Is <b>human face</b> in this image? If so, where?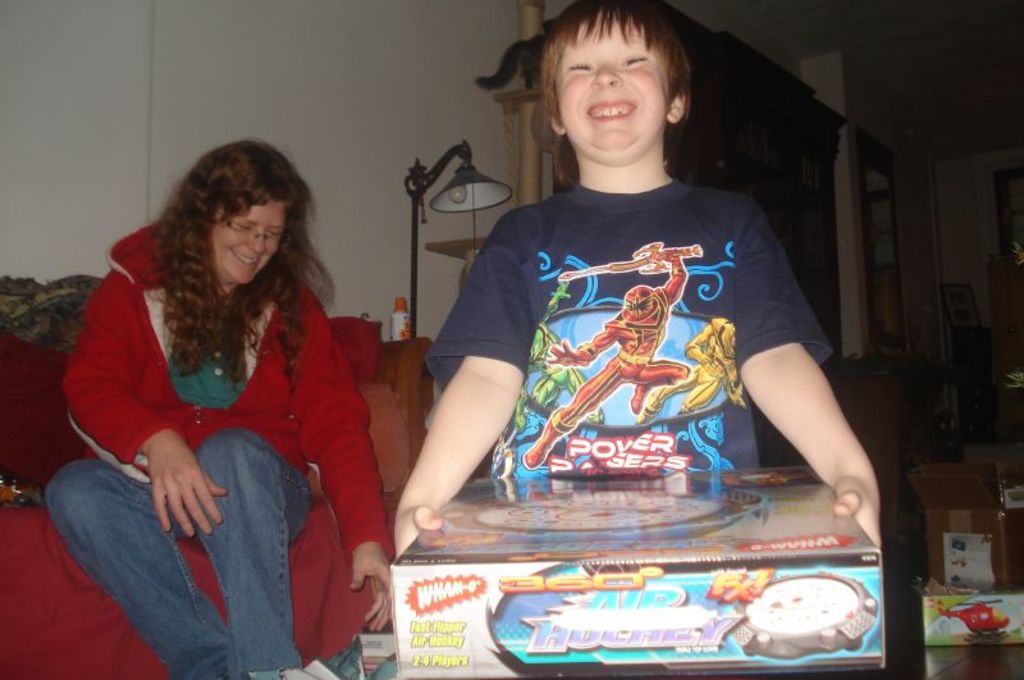
Yes, at rect(552, 8, 669, 150).
